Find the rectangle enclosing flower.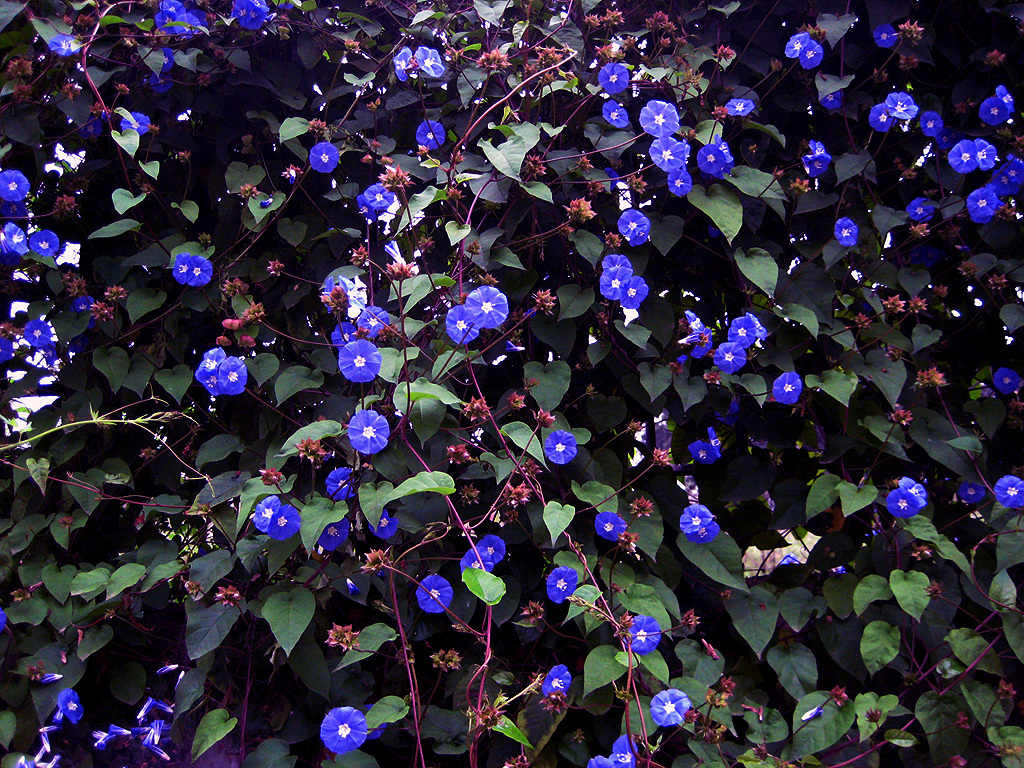
crop(521, 370, 538, 392).
